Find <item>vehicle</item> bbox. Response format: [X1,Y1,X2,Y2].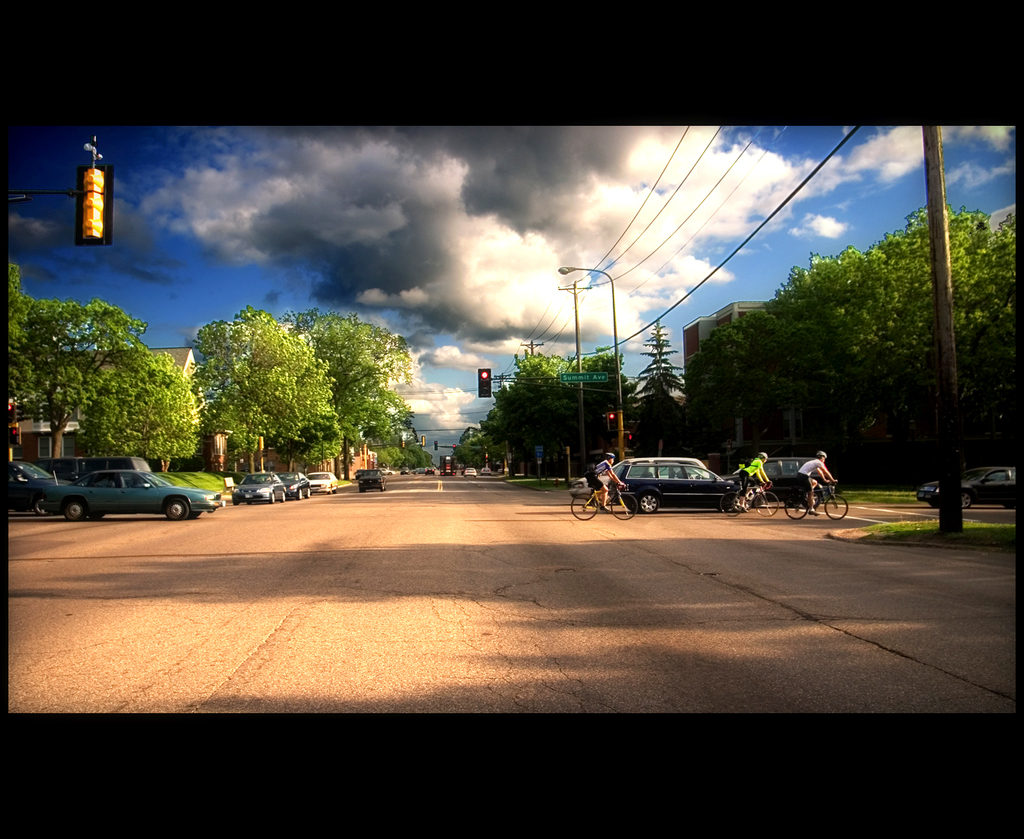
[912,459,1021,507].
